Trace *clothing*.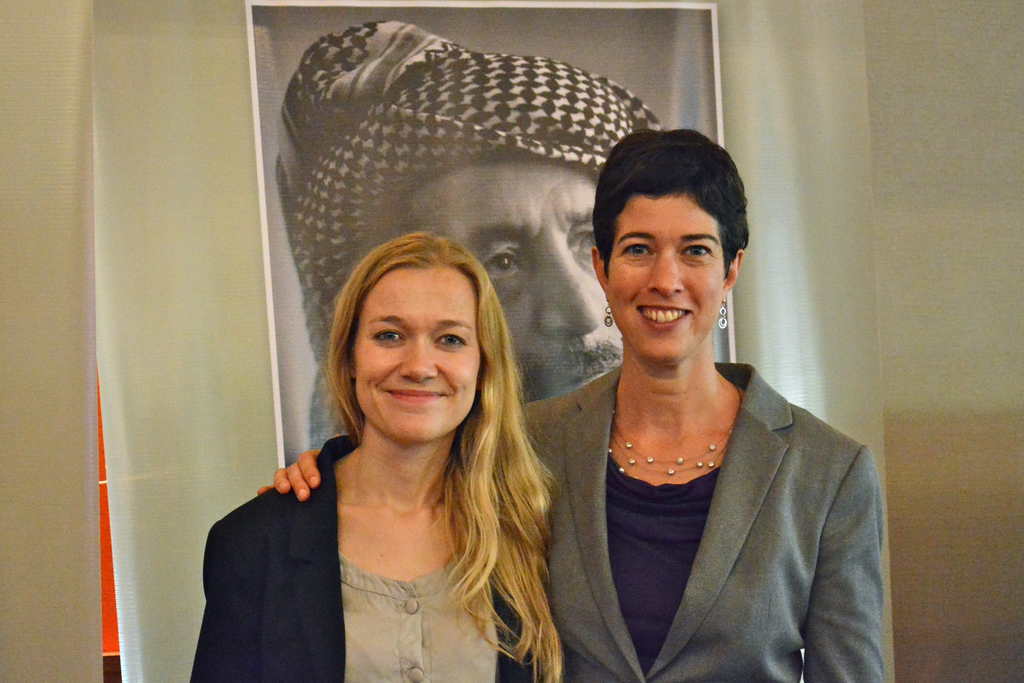
Traced to 186,430,558,682.
